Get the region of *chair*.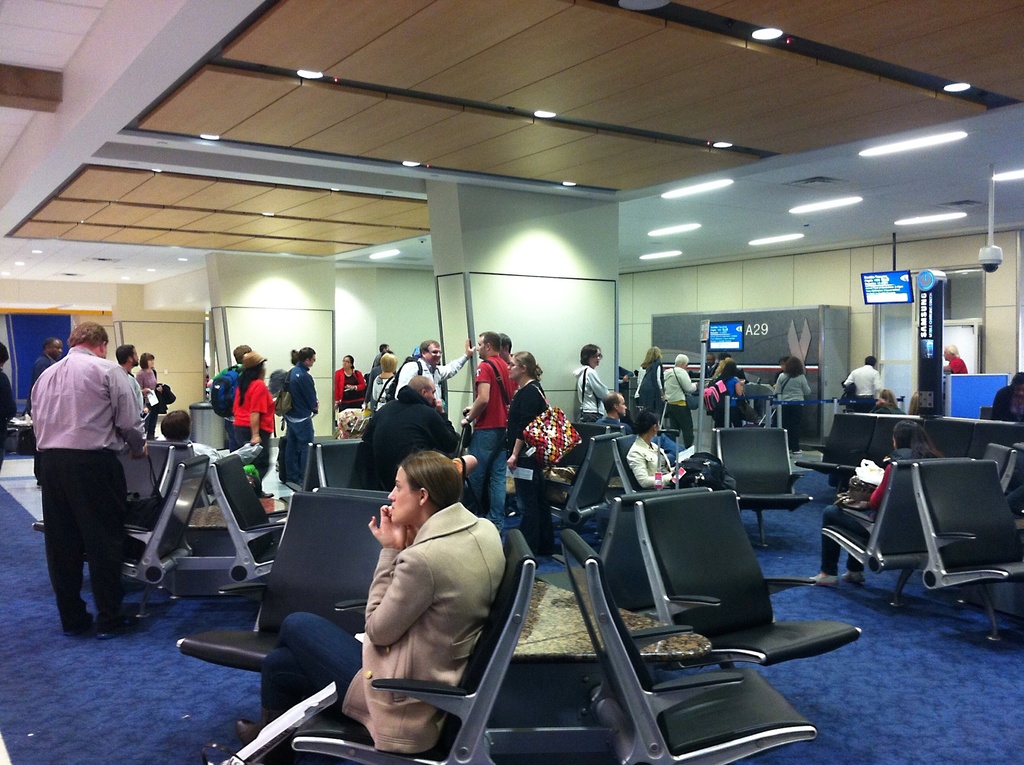
bbox(38, 449, 237, 614).
